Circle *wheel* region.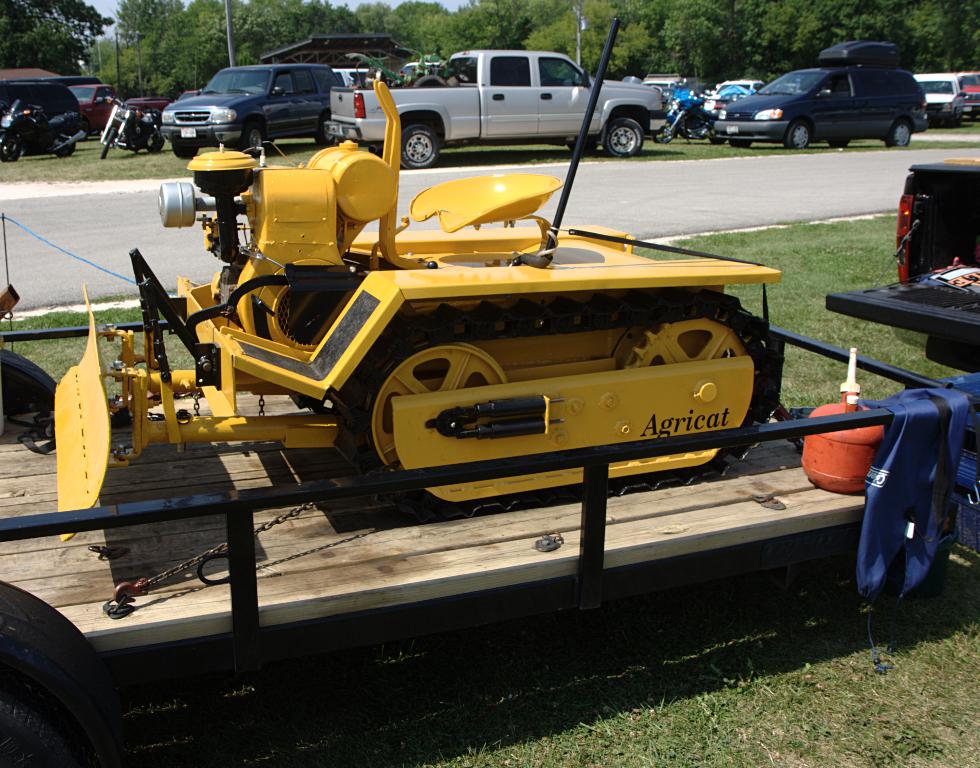
Region: x1=51, y1=133, x2=75, y2=165.
